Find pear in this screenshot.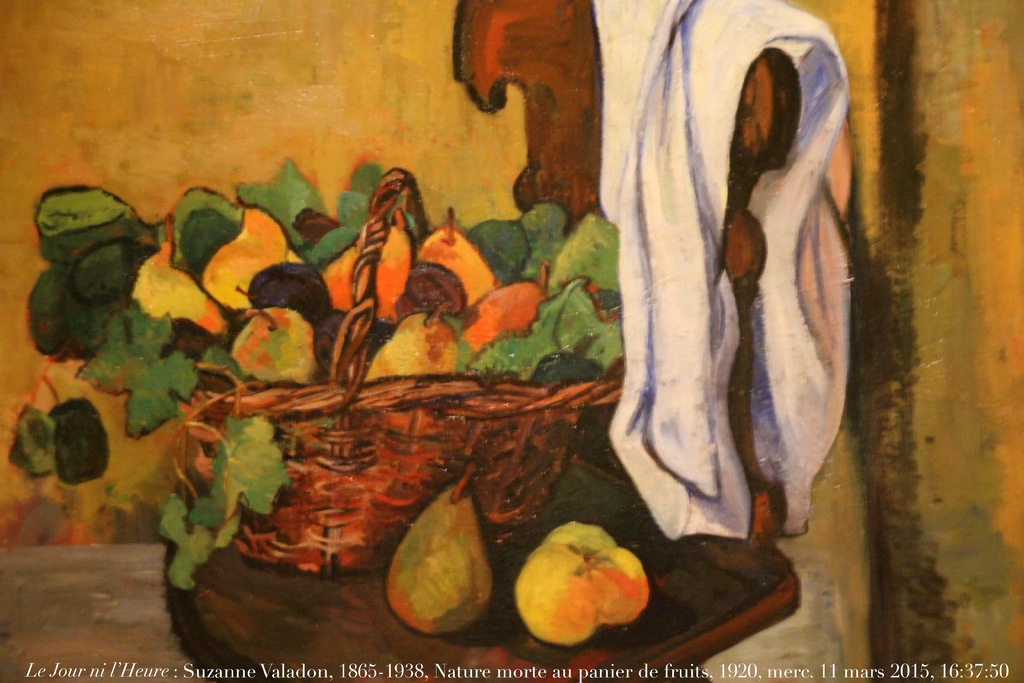
The bounding box for pear is bbox=[387, 486, 495, 634].
